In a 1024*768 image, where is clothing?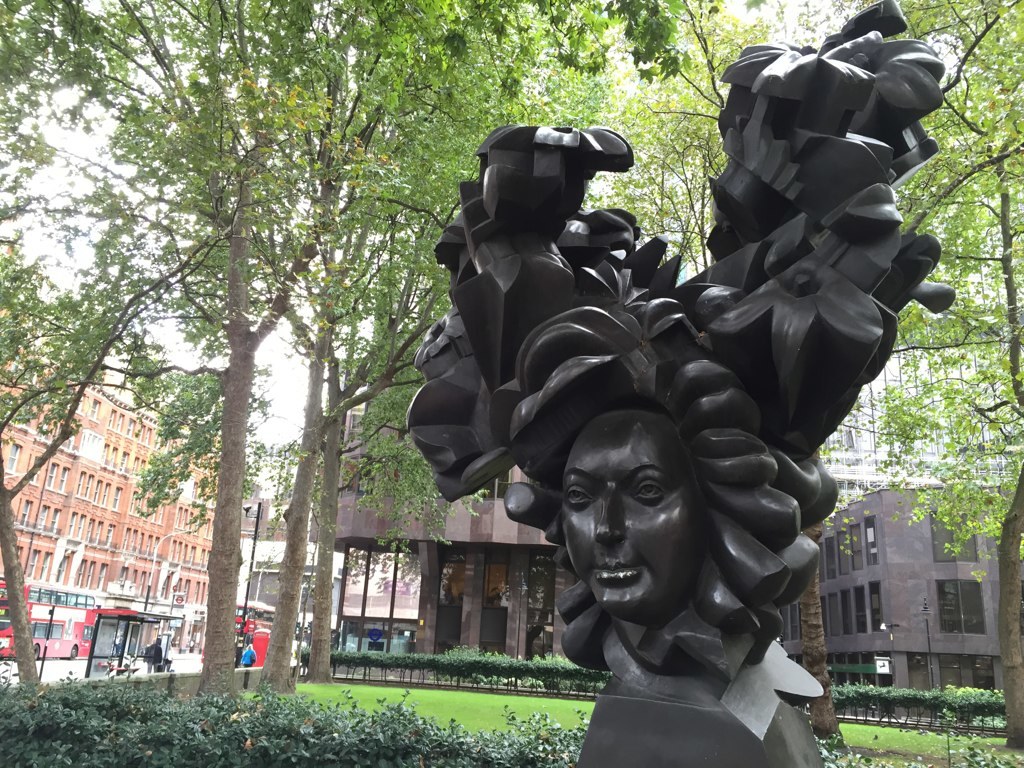
pyautogui.locateOnScreen(144, 640, 163, 674).
